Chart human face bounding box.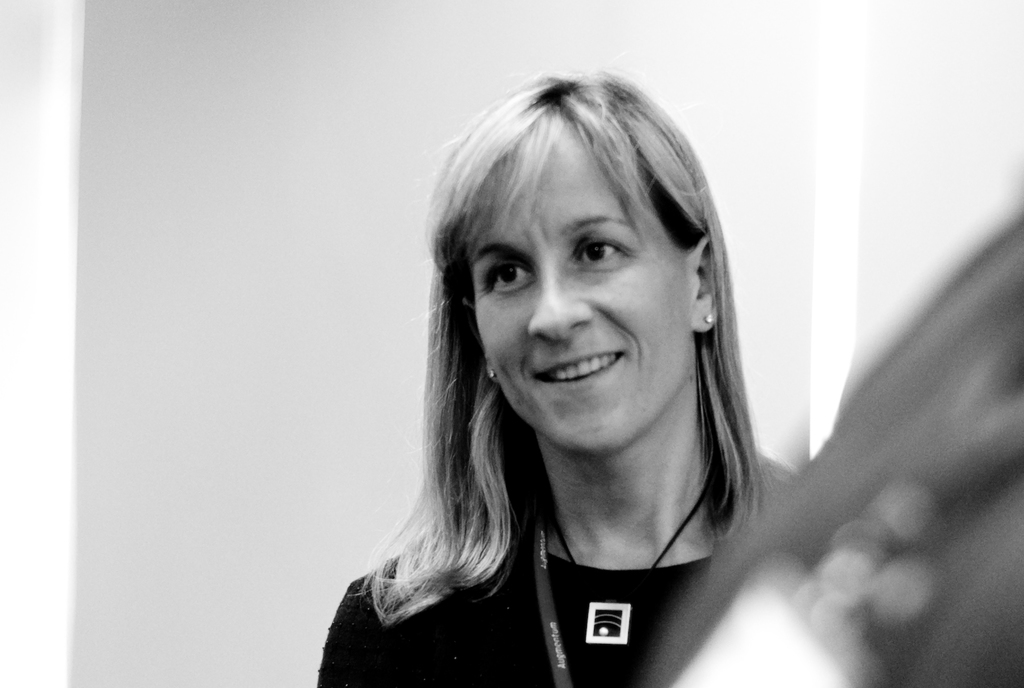
Charted: l=476, t=128, r=692, b=455.
